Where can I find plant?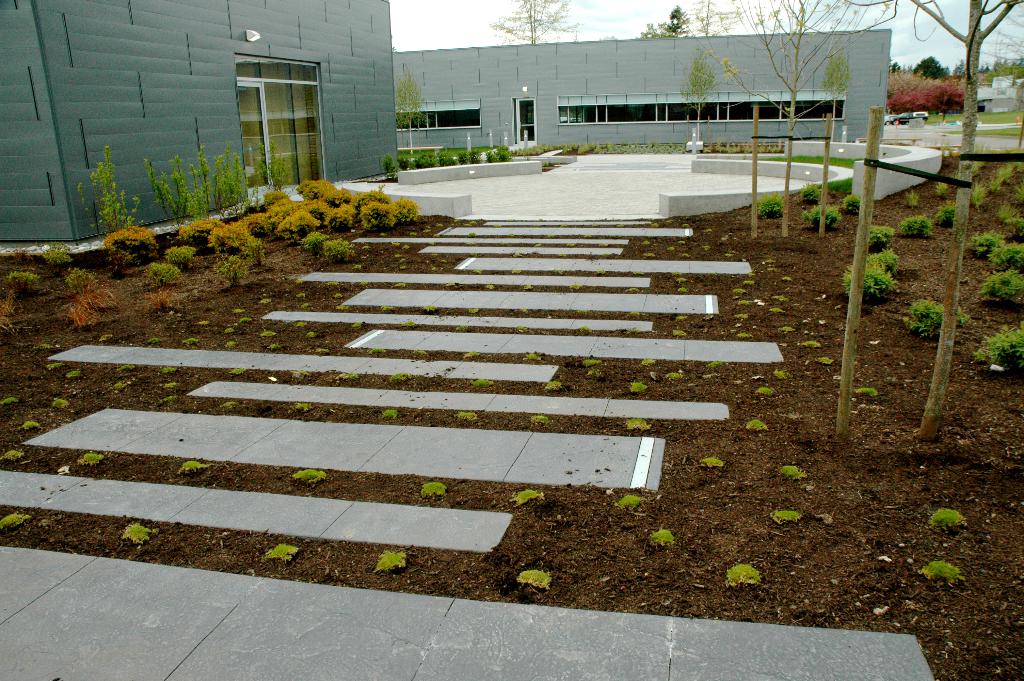
You can find it at (0, 512, 30, 528).
